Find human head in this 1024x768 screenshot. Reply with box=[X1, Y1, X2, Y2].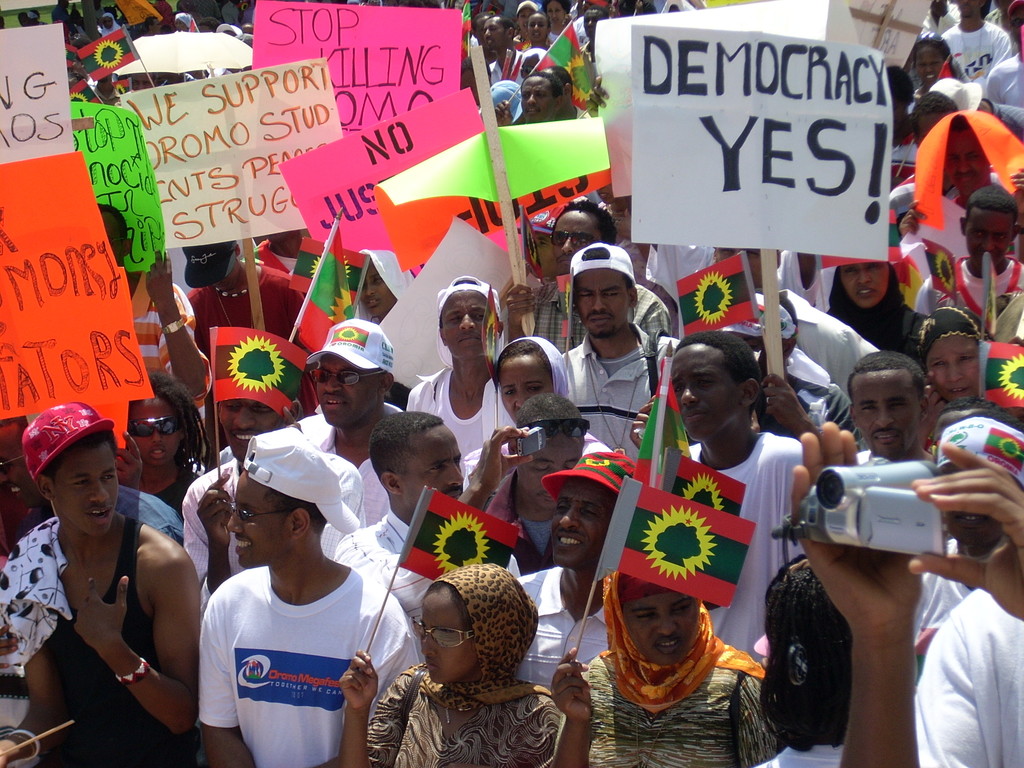
box=[223, 438, 334, 572].
